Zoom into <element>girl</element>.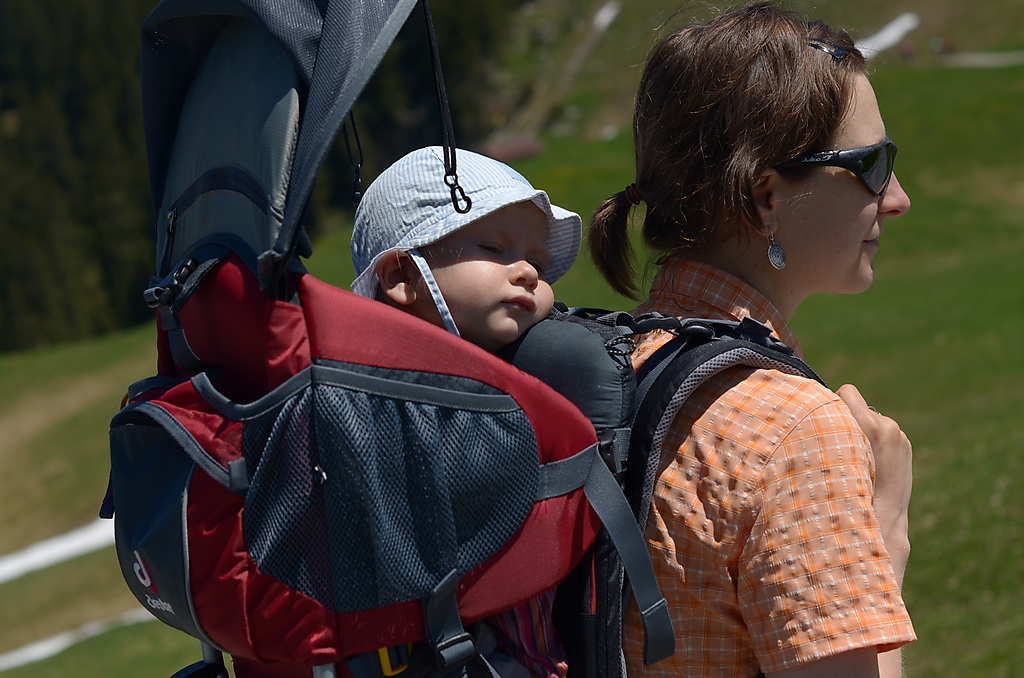
Zoom target: pyautogui.locateOnScreen(588, 0, 914, 677).
